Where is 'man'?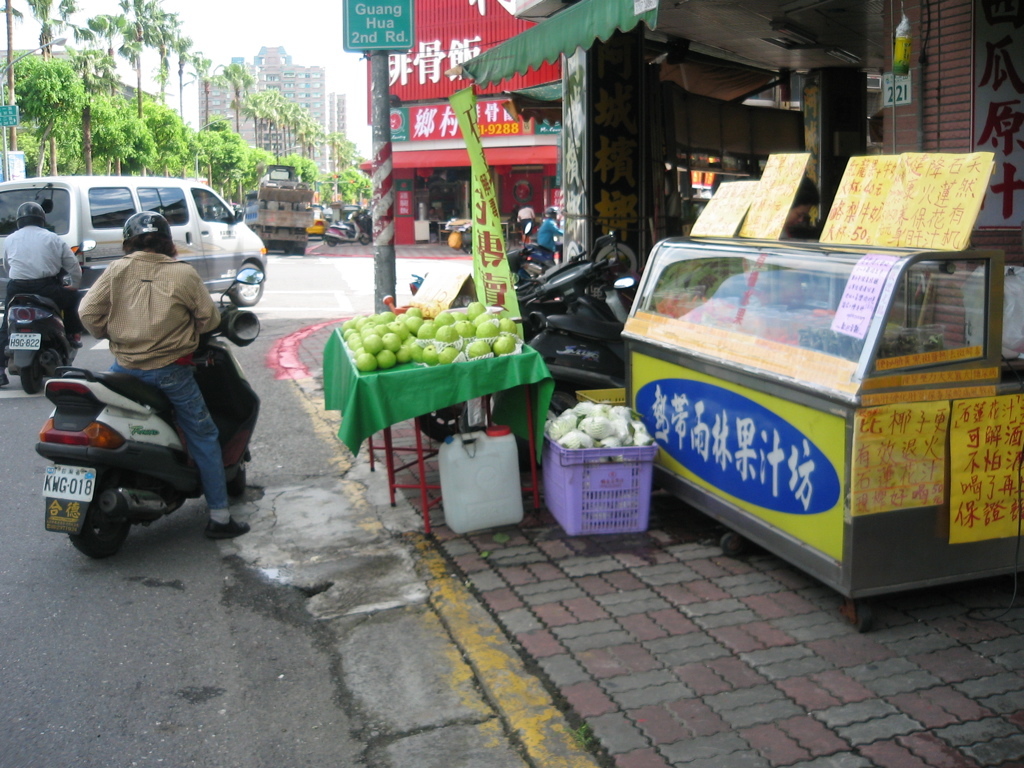
{"left": 754, "top": 172, "right": 819, "bottom": 306}.
